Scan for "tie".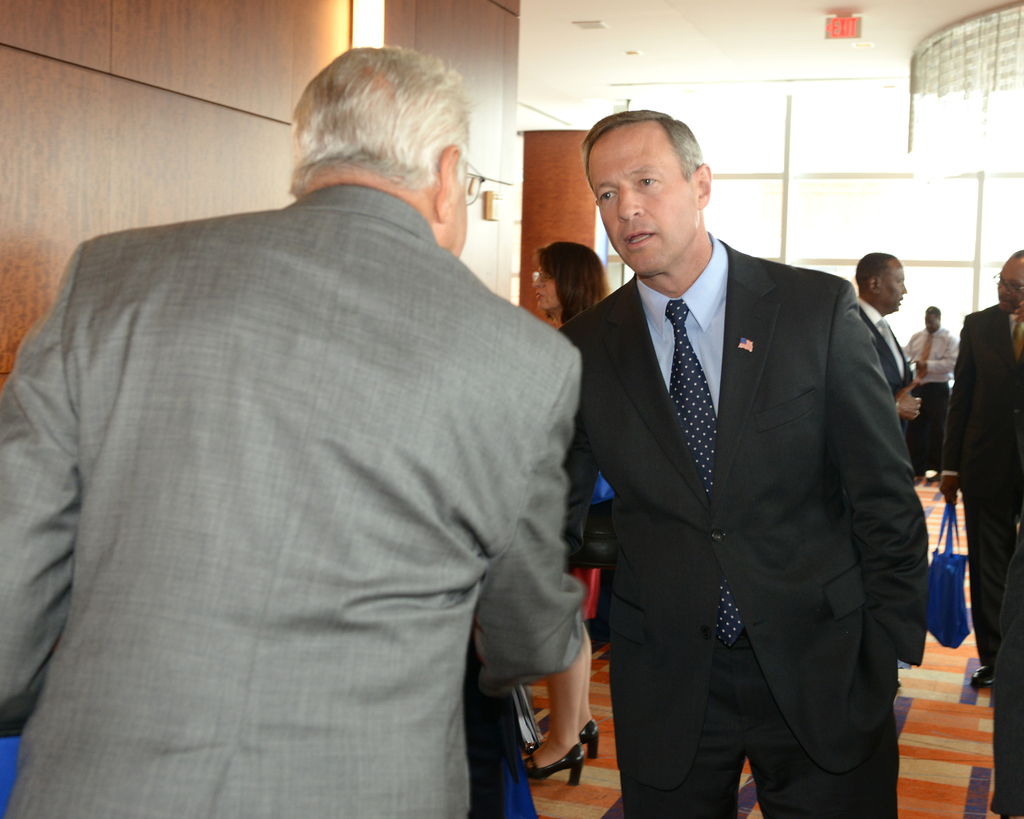
Scan result: (x1=916, y1=337, x2=933, y2=383).
